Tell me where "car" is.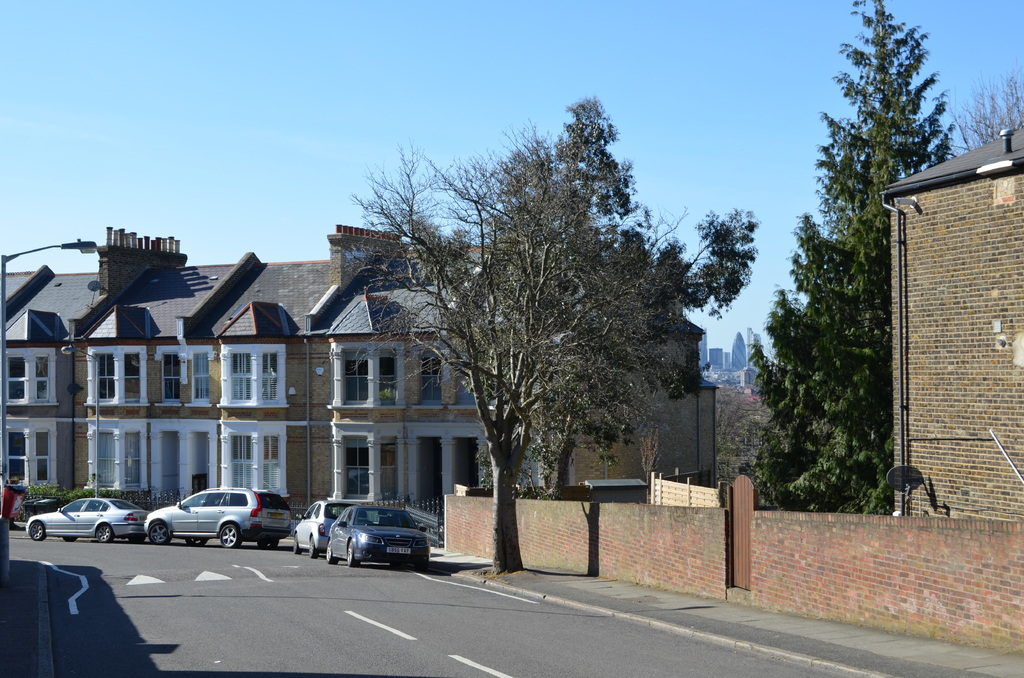
"car" is at left=295, top=501, right=358, bottom=554.
